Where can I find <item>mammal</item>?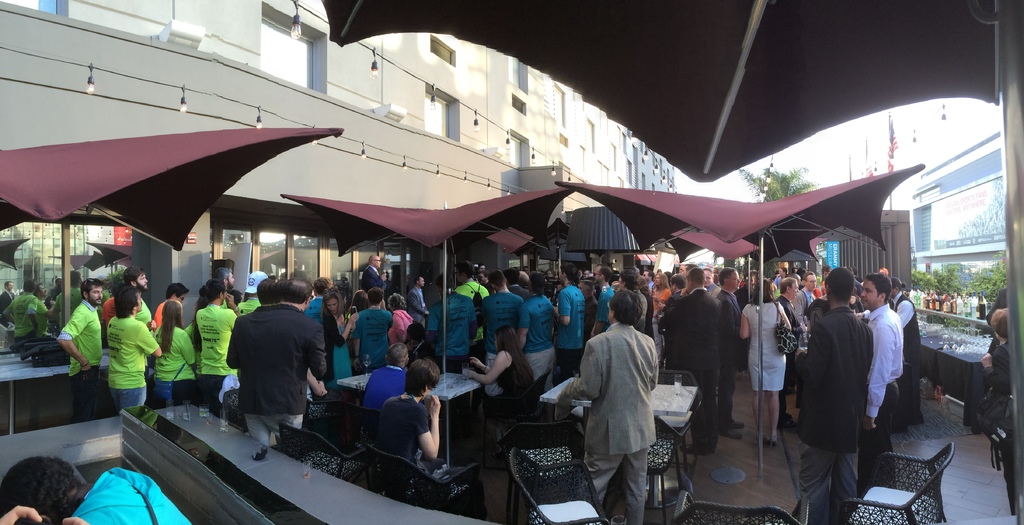
You can find it at {"x1": 988, "y1": 286, "x2": 1013, "y2": 355}.
